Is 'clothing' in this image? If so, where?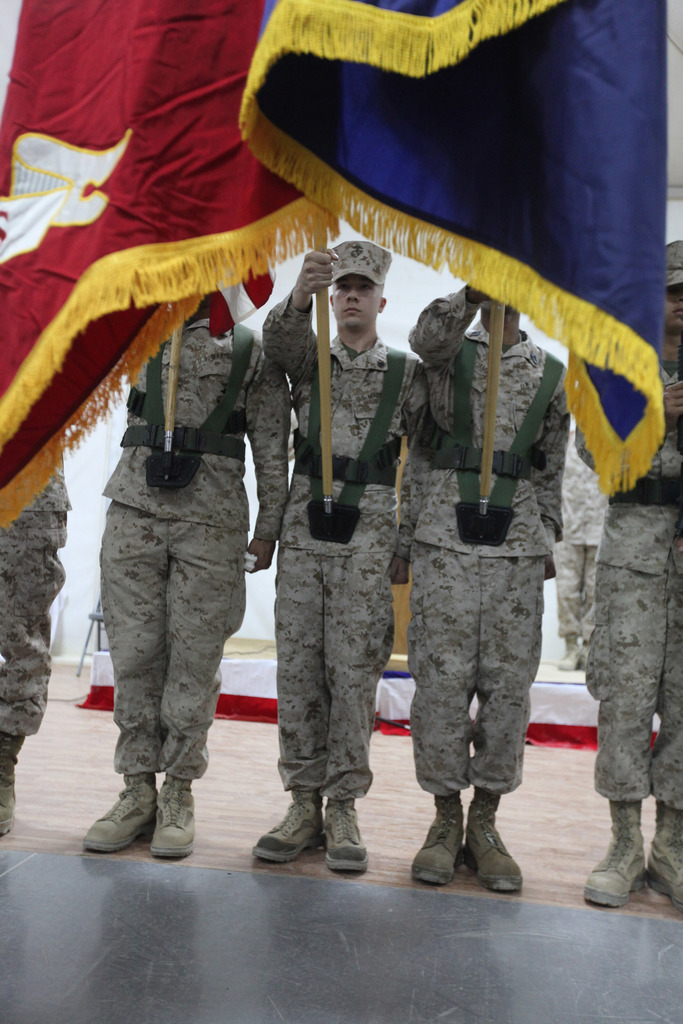
Yes, at [x1=93, y1=316, x2=286, y2=787].
